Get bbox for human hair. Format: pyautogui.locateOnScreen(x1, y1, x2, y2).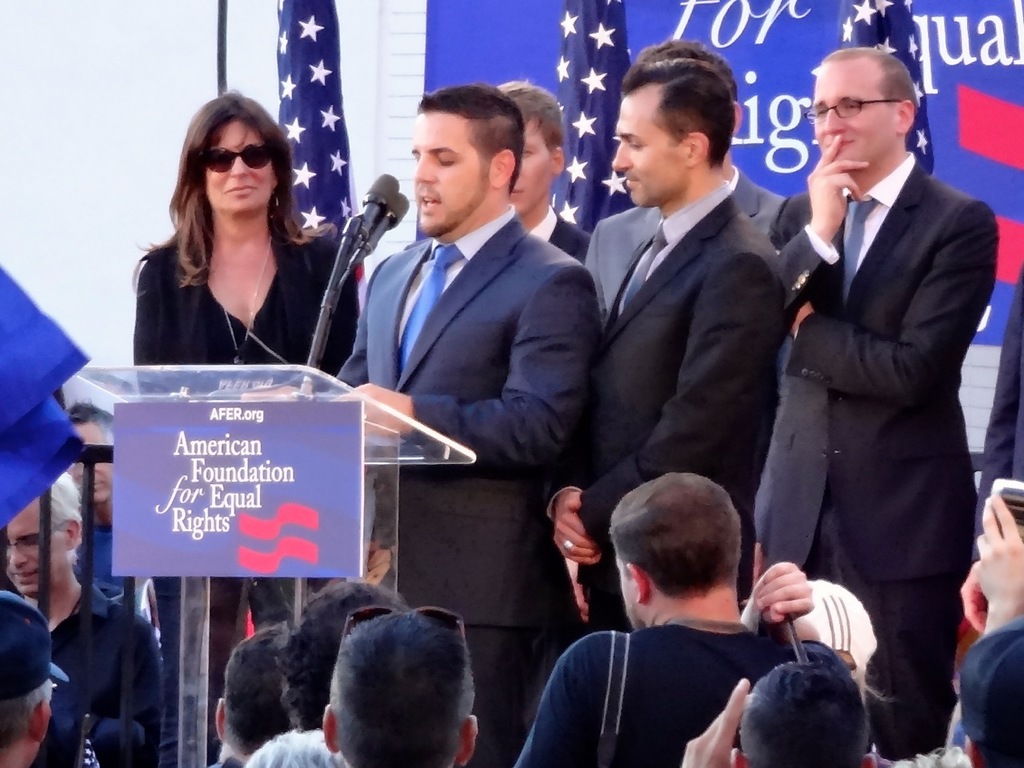
pyautogui.locateOnScreen(620, 62, 734, 170).
